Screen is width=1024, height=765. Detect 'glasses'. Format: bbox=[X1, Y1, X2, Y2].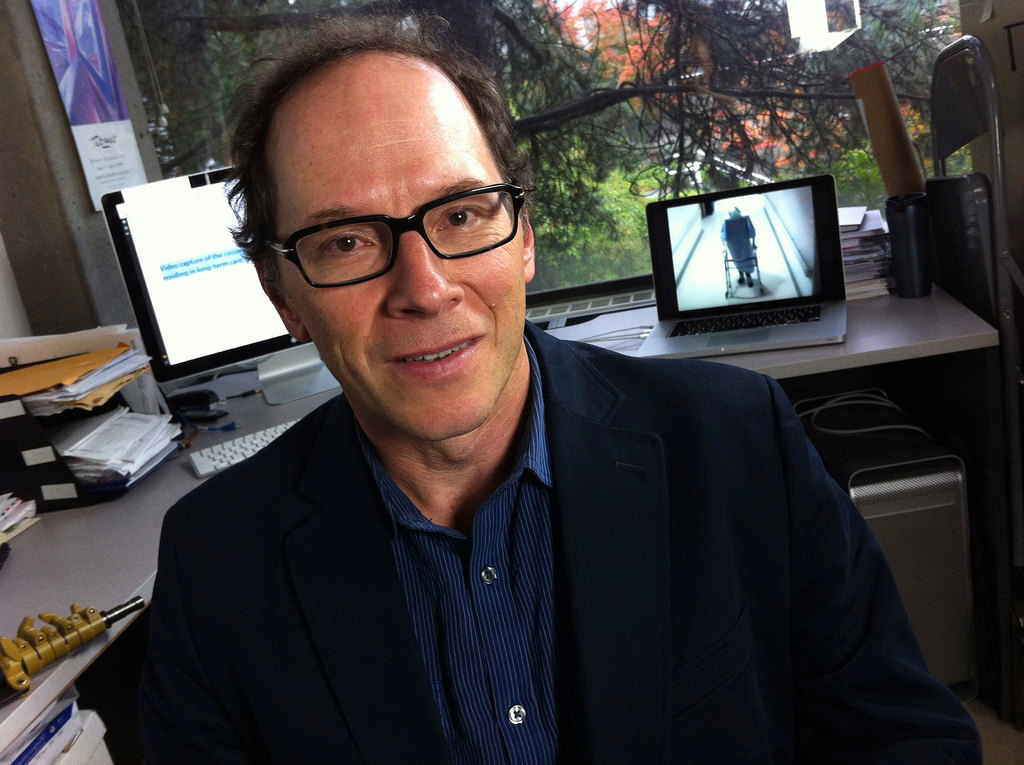
bbox=[244, 150, 523, 279].
